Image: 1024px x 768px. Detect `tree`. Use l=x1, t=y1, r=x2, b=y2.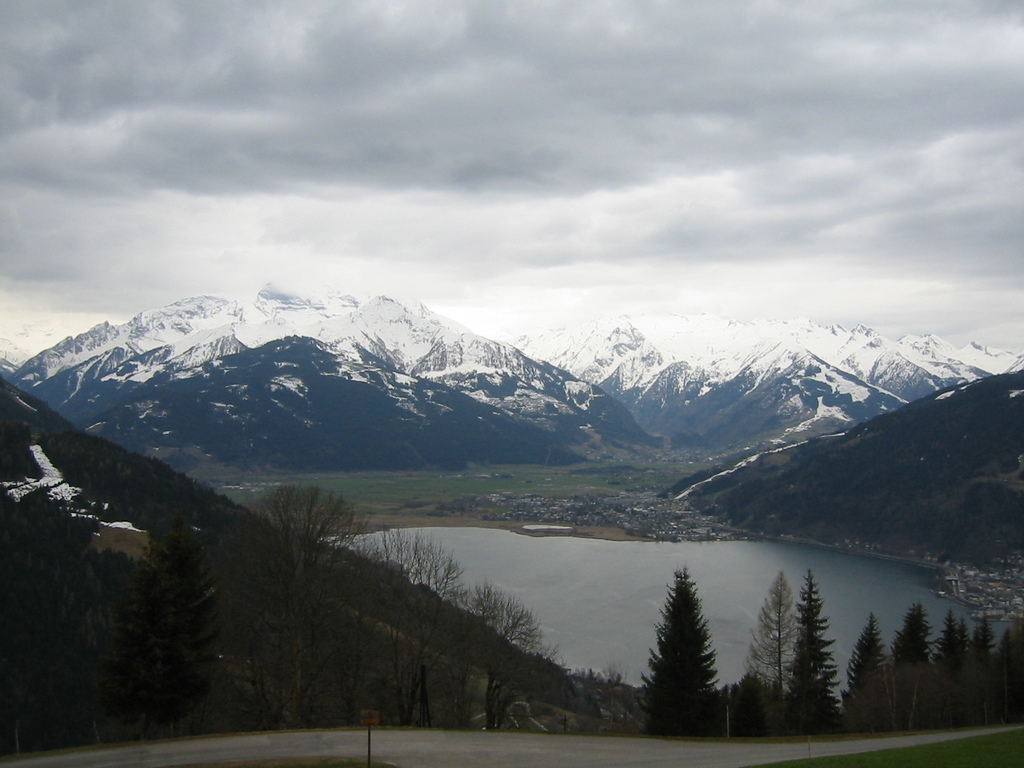
l=650, t=579, r=730, b=725.
